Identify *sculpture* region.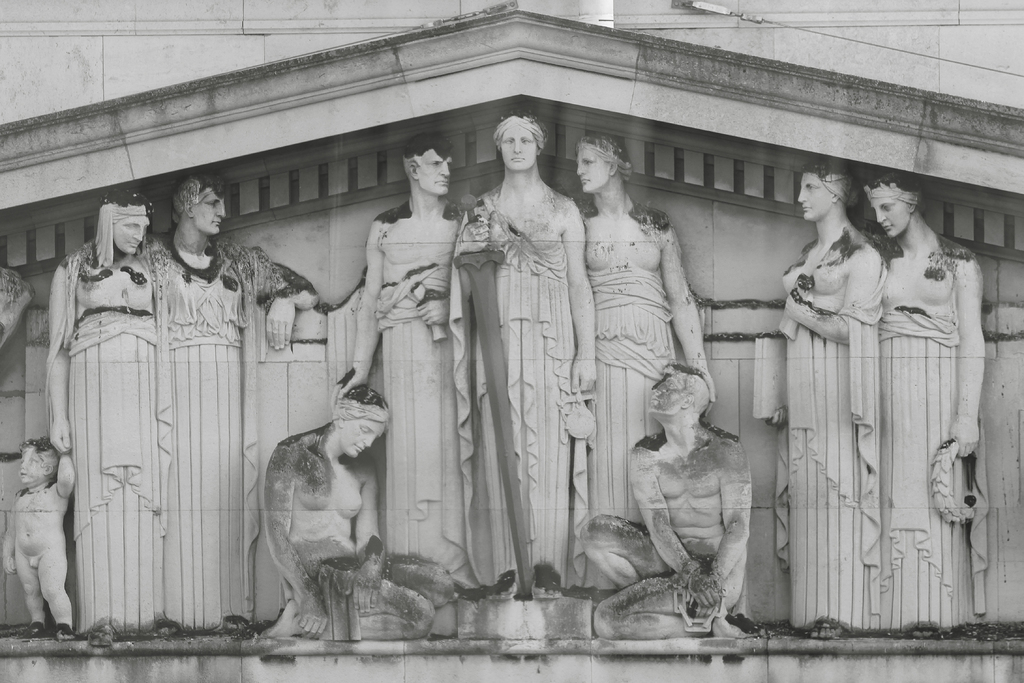
Region: x1=869, y1=163, x2=992, y2=629.
